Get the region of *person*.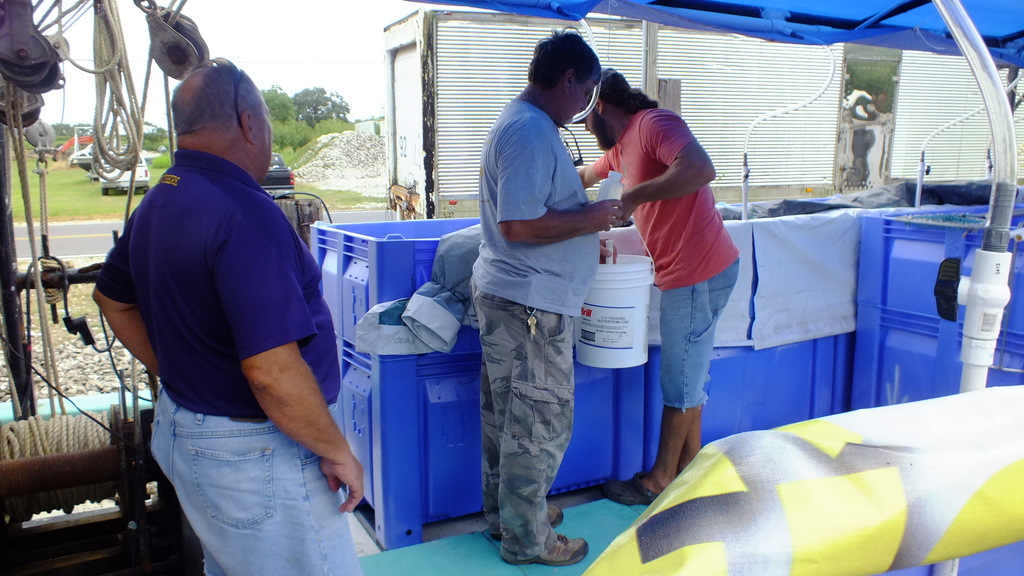
rect(472, 28, 621, 565).
